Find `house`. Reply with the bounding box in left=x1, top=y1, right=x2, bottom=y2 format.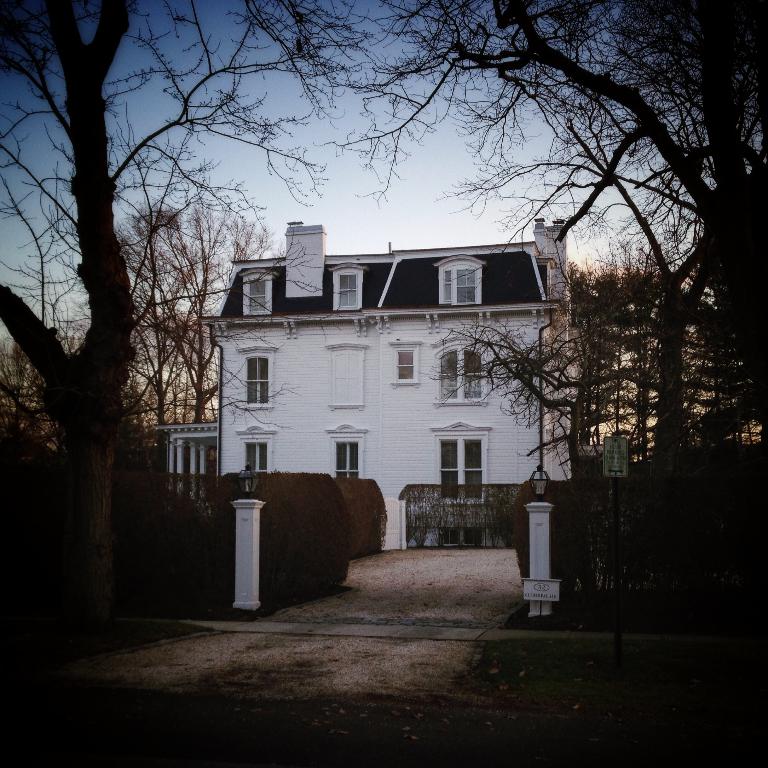
left=147, top=217, right=575, bottom=551.
